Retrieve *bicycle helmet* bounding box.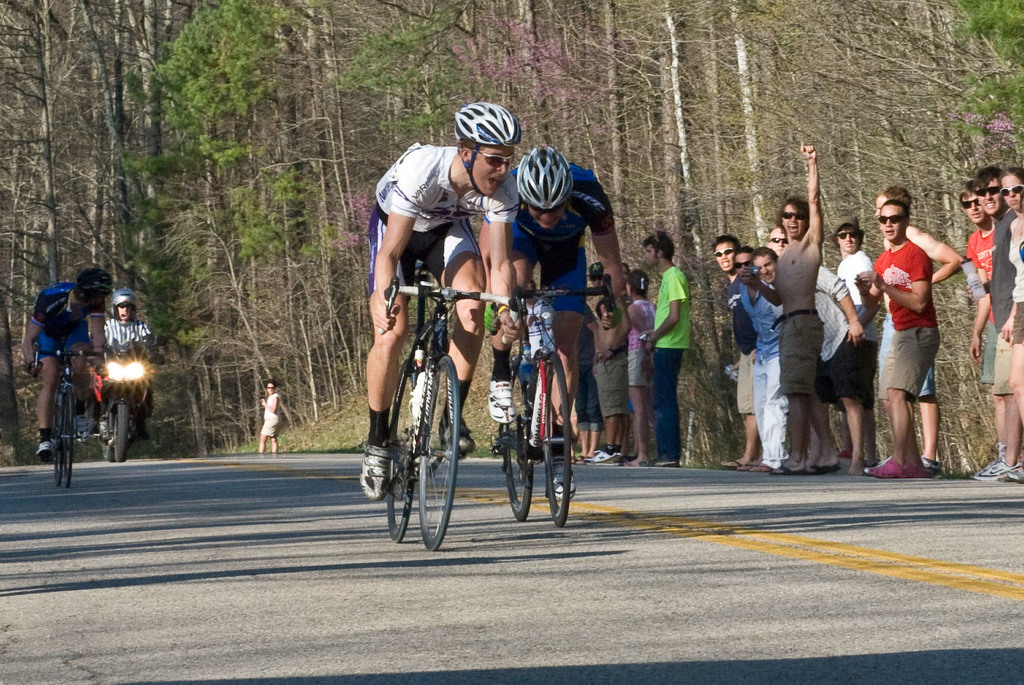
Bounding box: (73,263,119,300).
